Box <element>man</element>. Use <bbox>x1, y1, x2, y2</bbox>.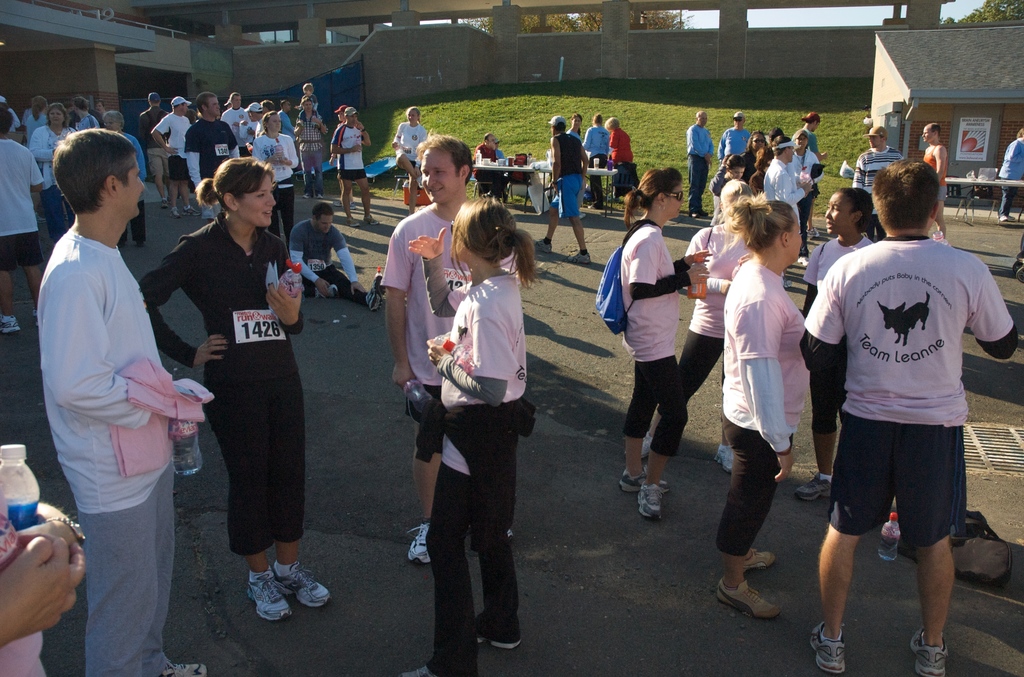
<bbox>36, 128, 209, 676</bbox>.
